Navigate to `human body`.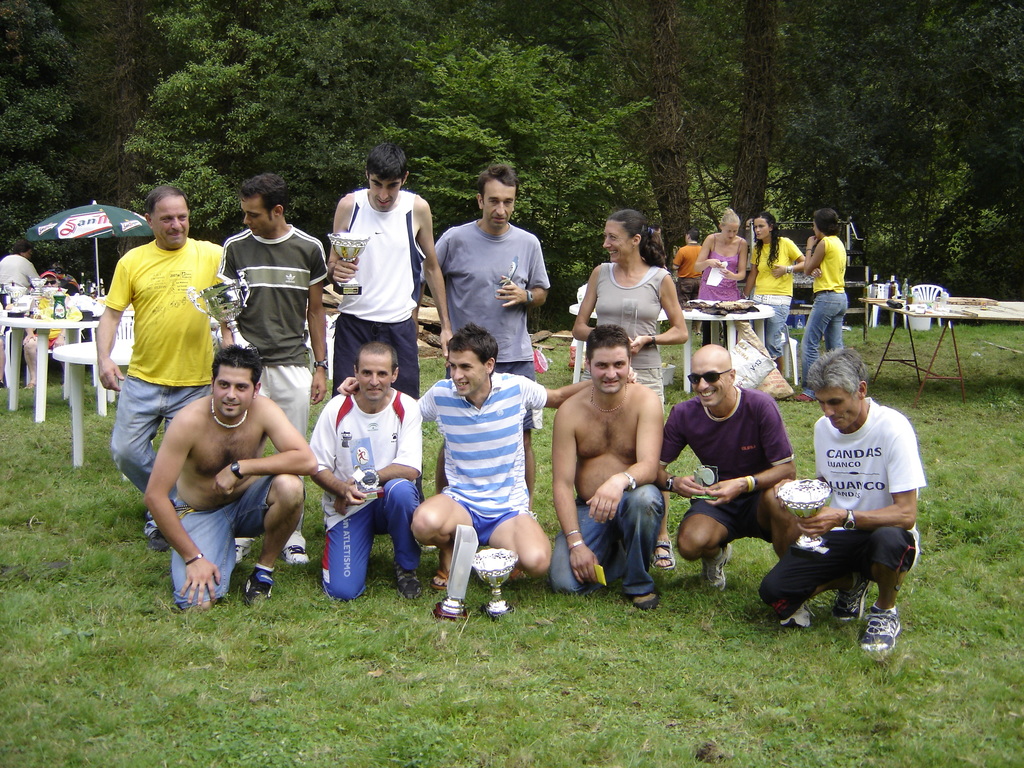
Navigation target: [x1=424, y1=164, x2=551, y2=543].
